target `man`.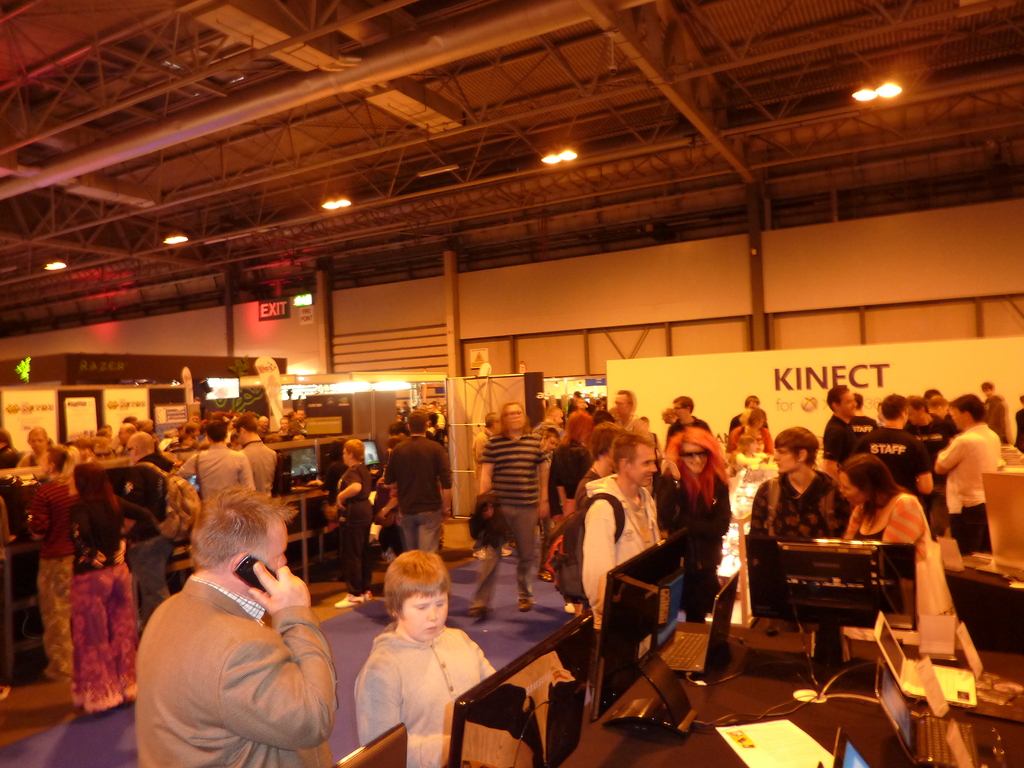
Target region: (left=236, top=415, right=275, bottom=527).
